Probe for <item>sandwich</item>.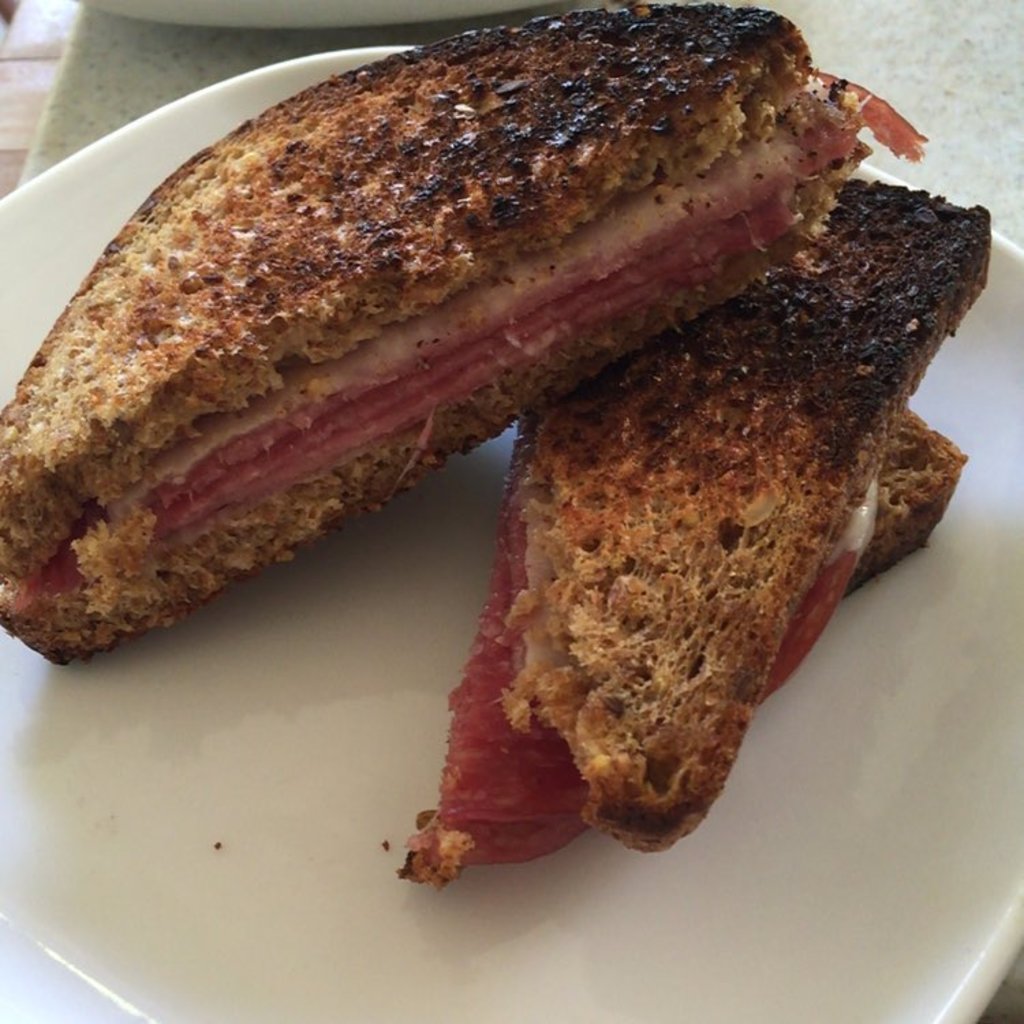
Probe result: region(389, 167, 995, 881).
